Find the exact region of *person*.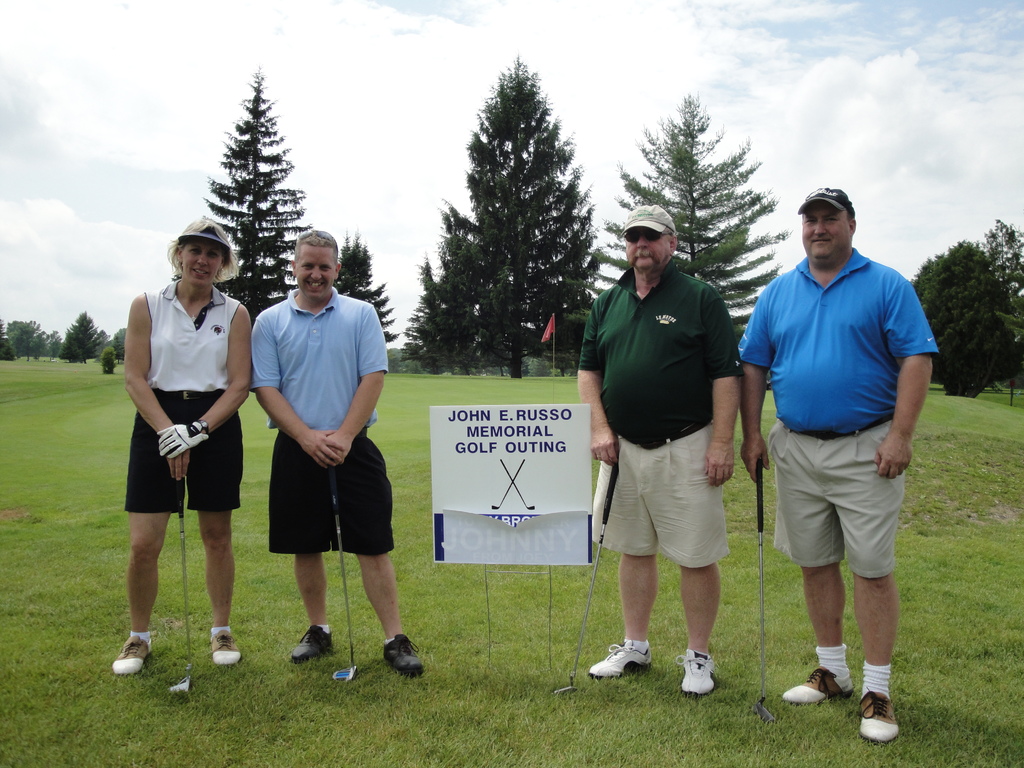
Exact region: bbox(250, 228, 425, 679).
